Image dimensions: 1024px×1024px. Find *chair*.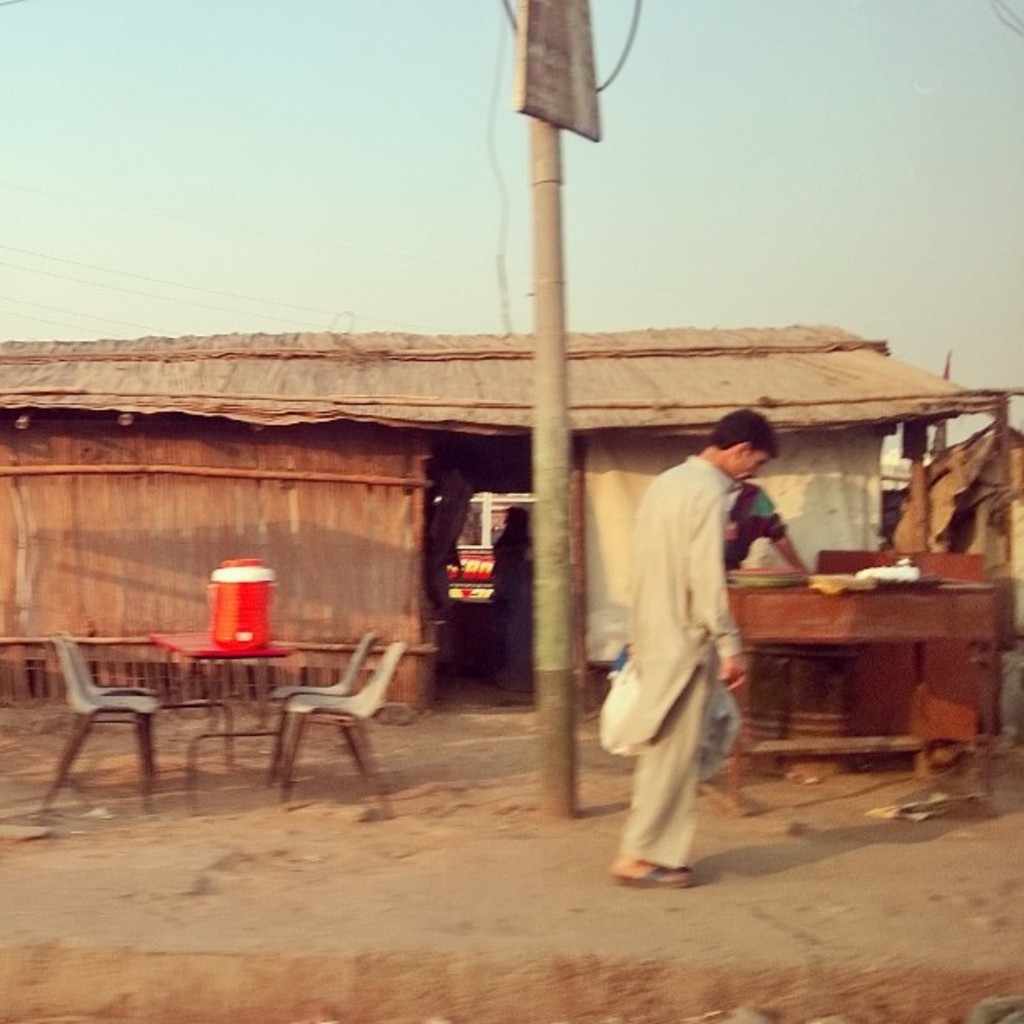
BBox(57, 627, 159, 795).
